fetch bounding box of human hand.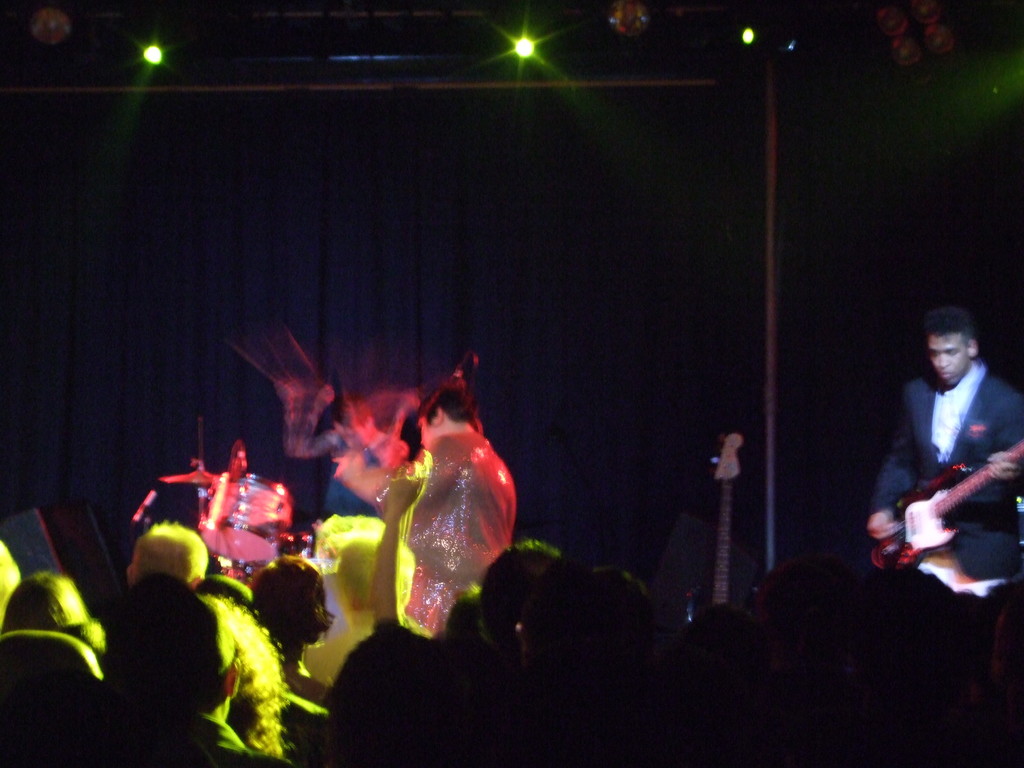
Bbox: select_region(859, 508, 904, 540).
